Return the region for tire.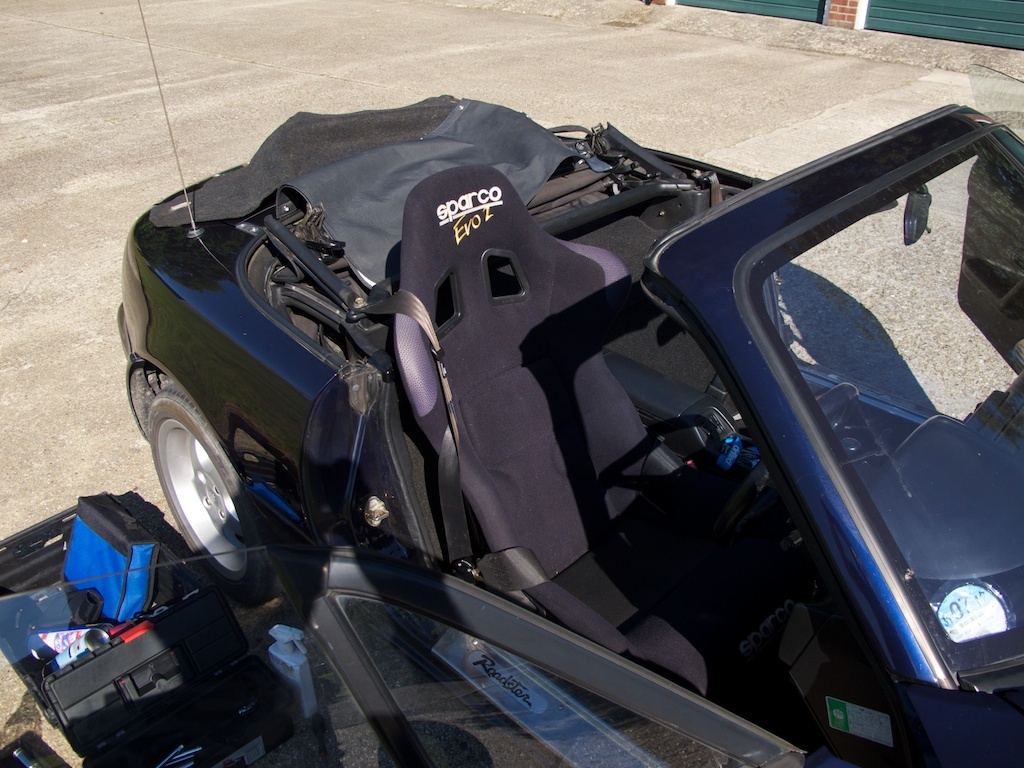
crop(148, 383, 253, 590).
